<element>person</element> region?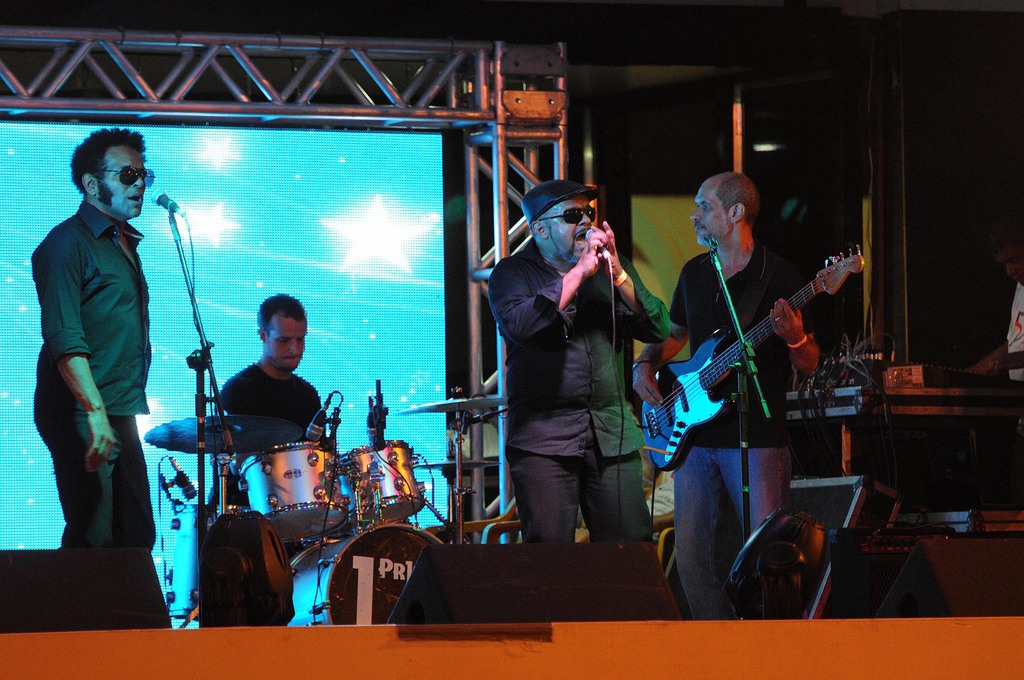
(213, 291, 330, 504)
